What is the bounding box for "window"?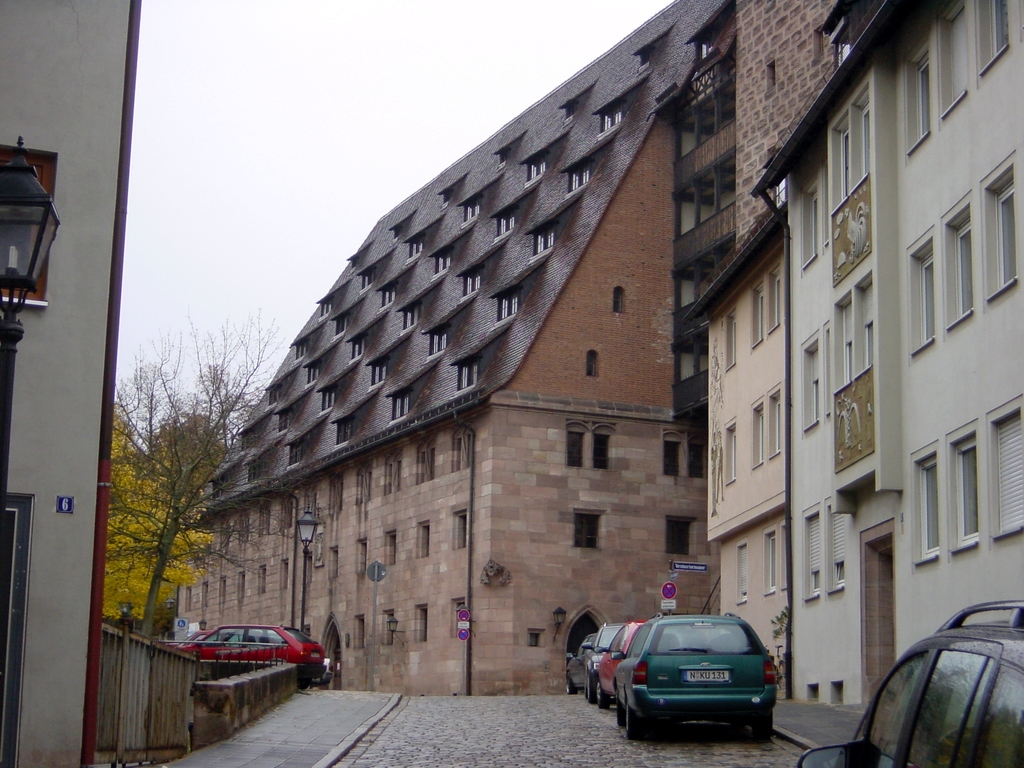
l=915, t=131, r=1012, b=385.
